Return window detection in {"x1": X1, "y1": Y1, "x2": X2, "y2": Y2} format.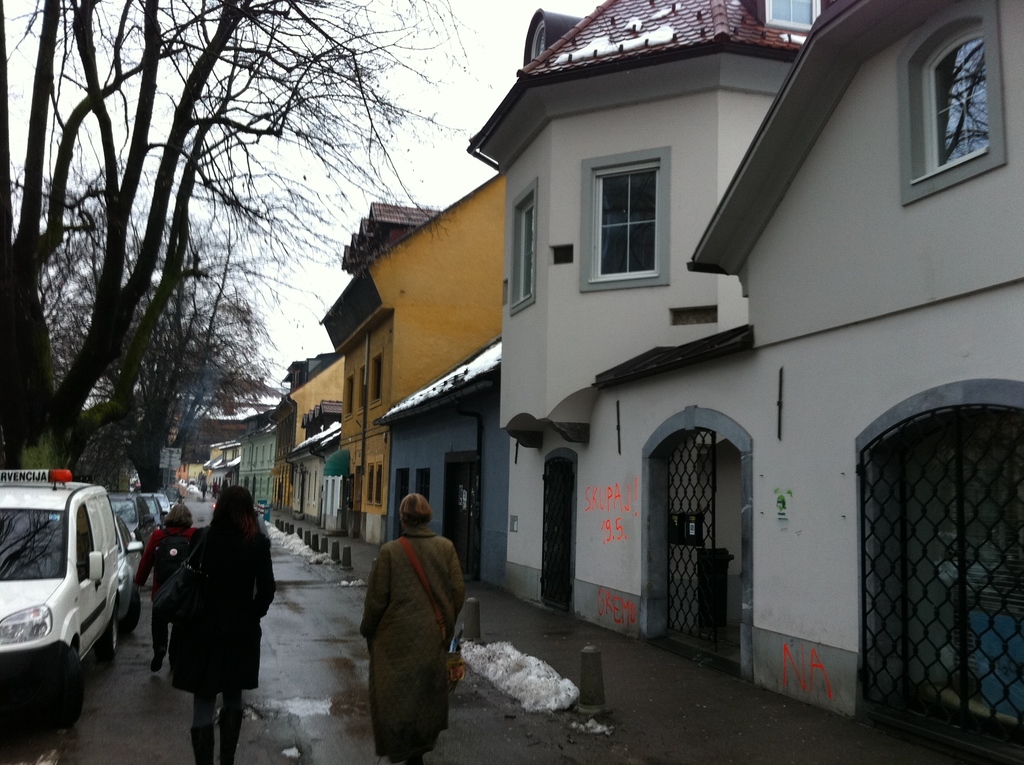
{"x1": 367, "y1": 346, "x2": 385, "y2": 410}.
